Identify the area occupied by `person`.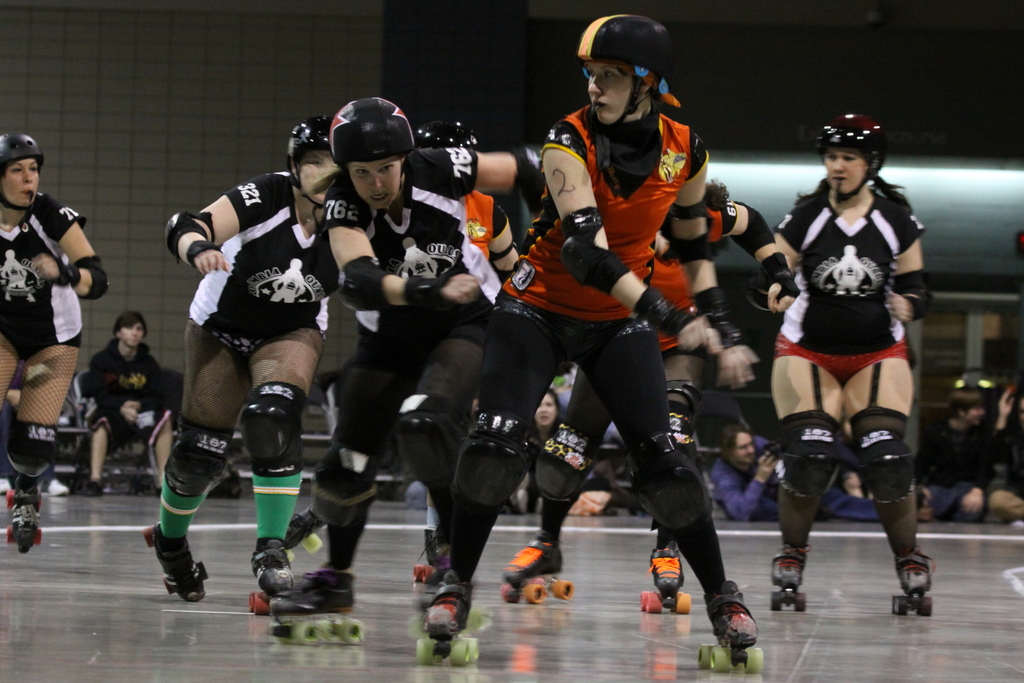
Area: bbox=[250, 94, 509, 647].
